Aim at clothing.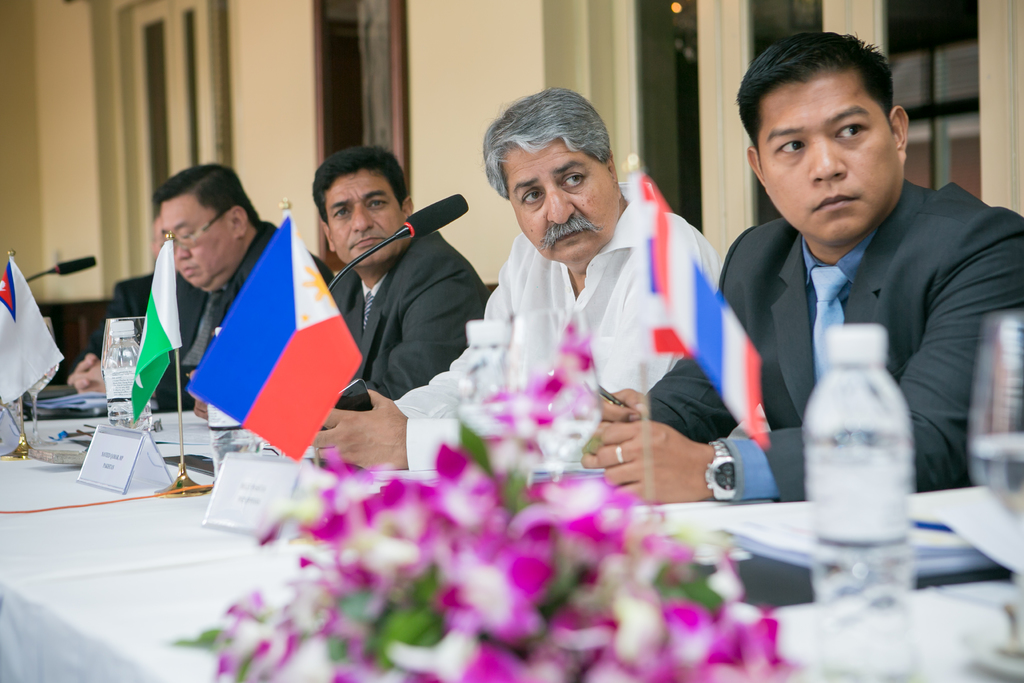
Aimed at 324:219:489:398.
